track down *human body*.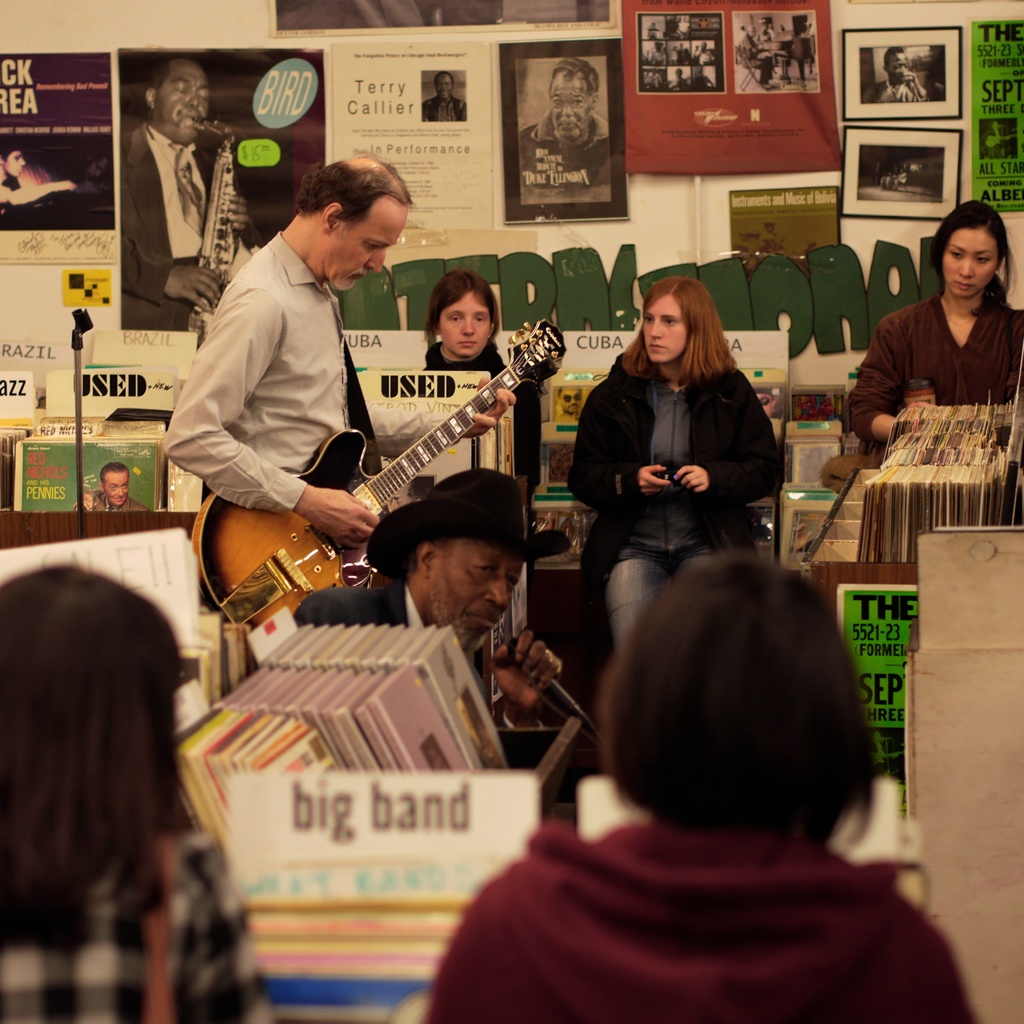
Tracked to 809/21/814/52.
